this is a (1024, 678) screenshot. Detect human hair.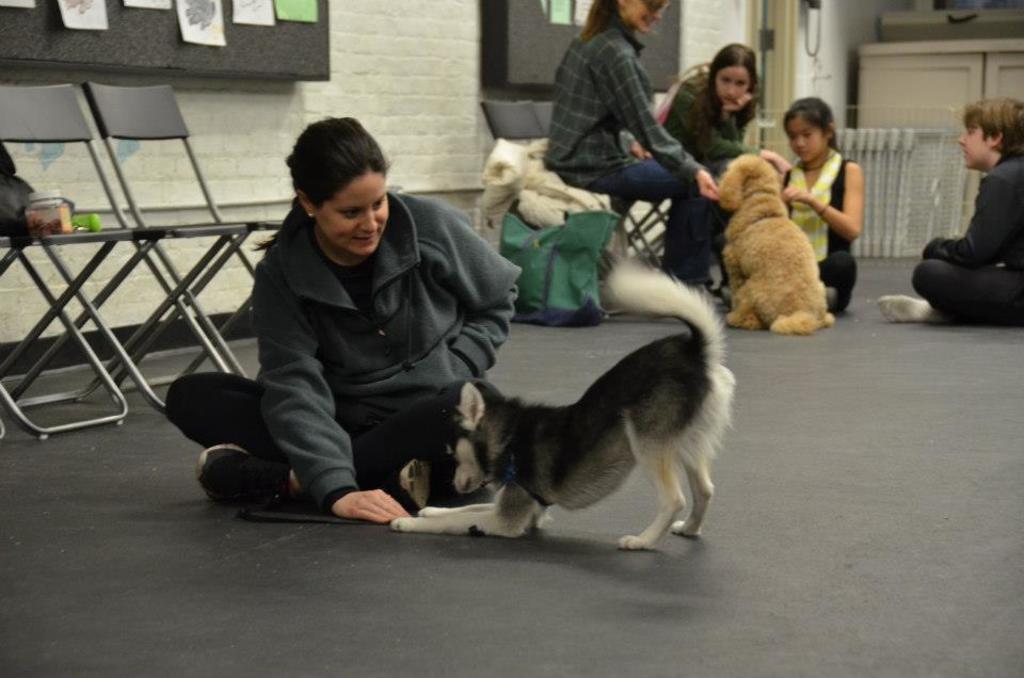
bbox(679, 43, 761, 156).
